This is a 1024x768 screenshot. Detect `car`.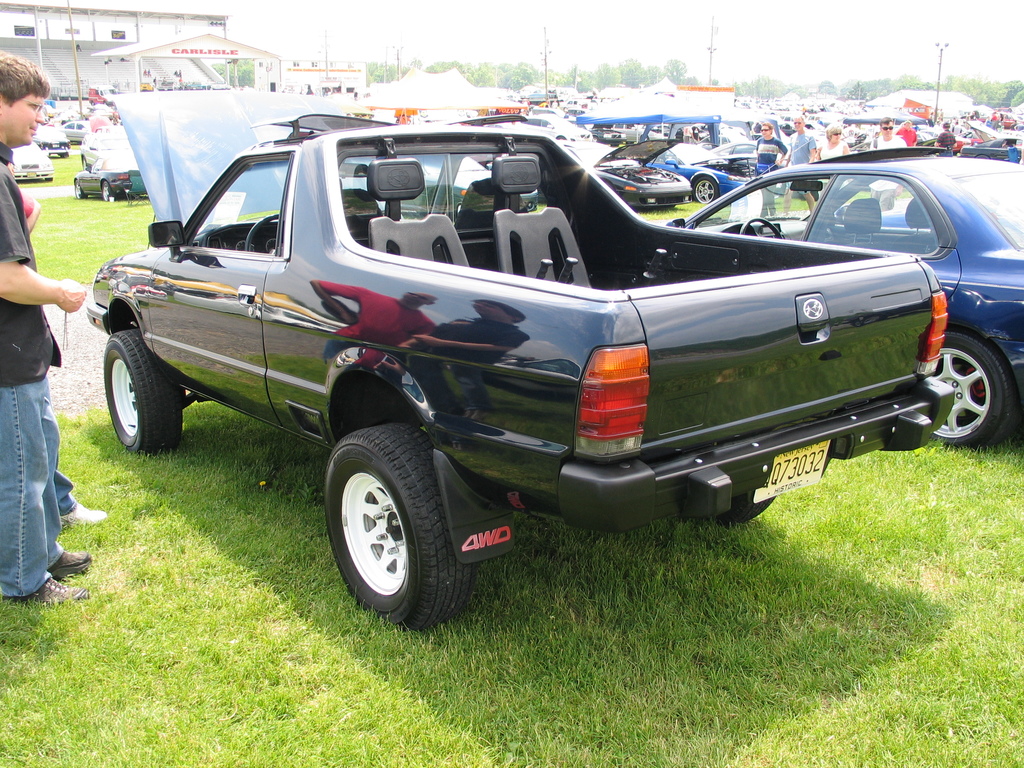
{"x1": 83, "y1": 93, "x2": 1007, "y2": 637}.
